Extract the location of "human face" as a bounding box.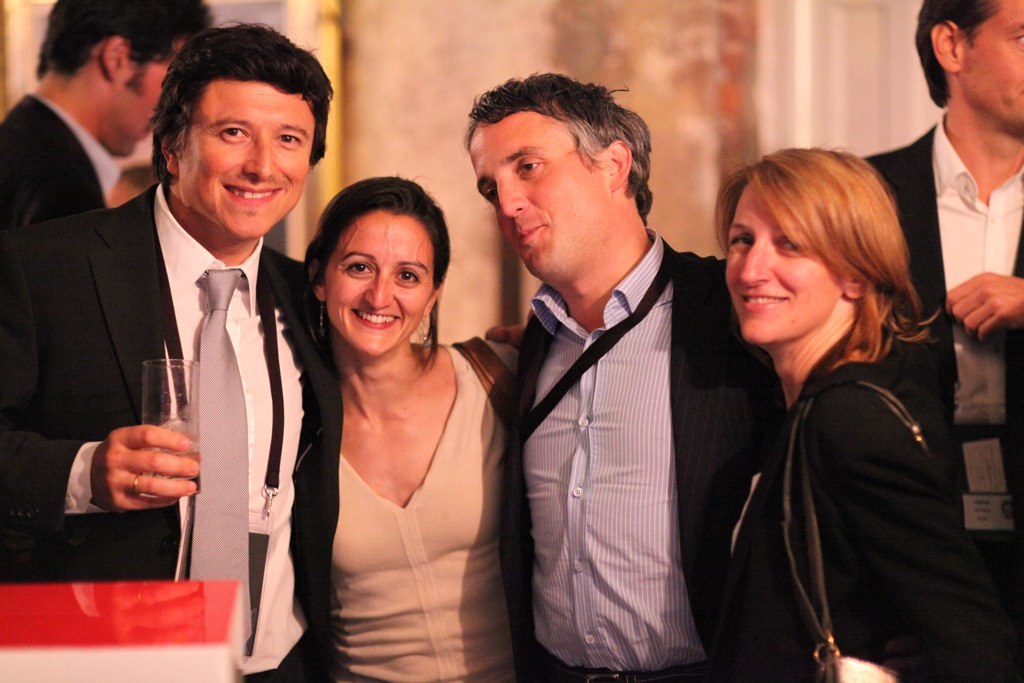
[174,82,315,235].
